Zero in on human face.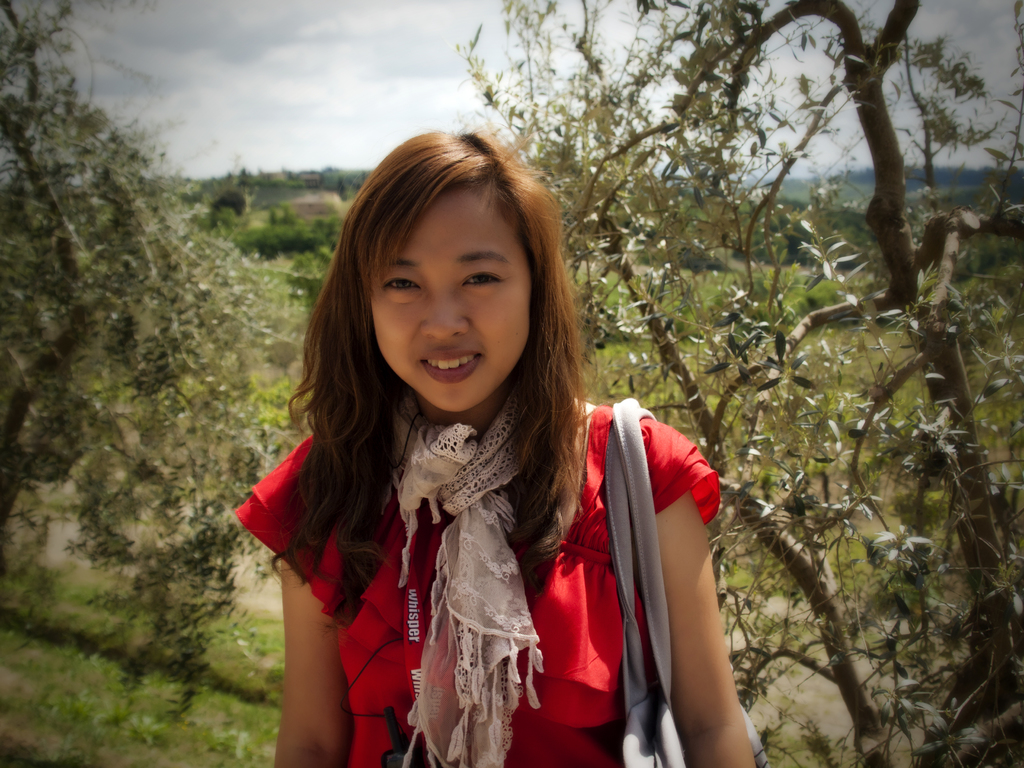
Zeroed in: <bbox>351, 189, 540, 421</bbox>.
